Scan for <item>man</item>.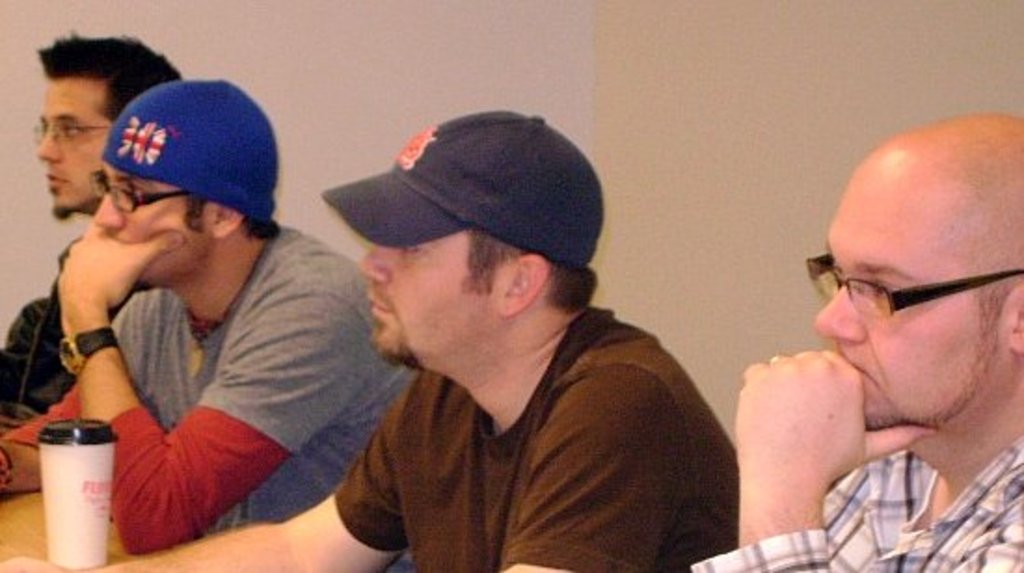
Scan result: x1=264, y1=89, x2=734, y2=572.
